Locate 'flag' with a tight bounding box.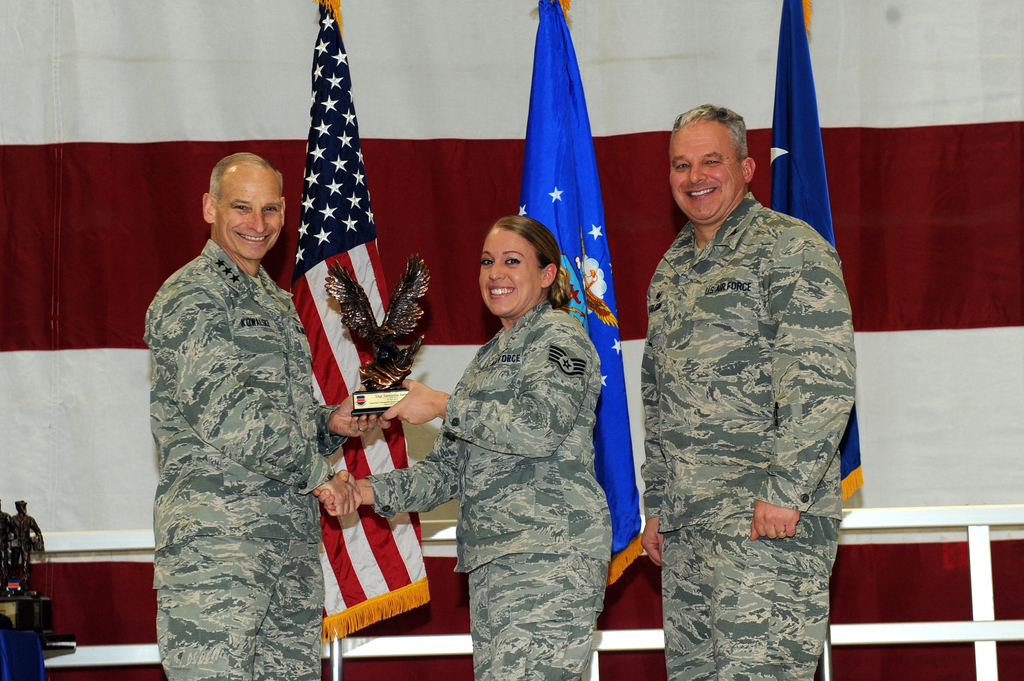
l=509, t=0, r=642, b=579.
